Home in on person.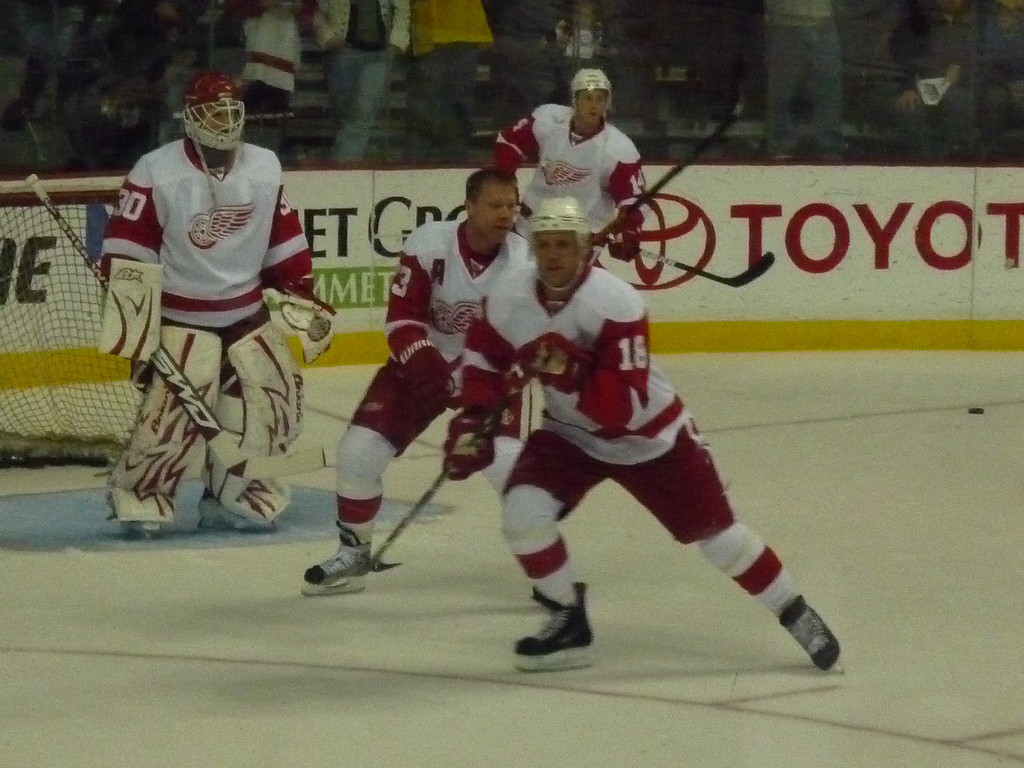
Homed in at bbox=[758, 0, 855, 163].
